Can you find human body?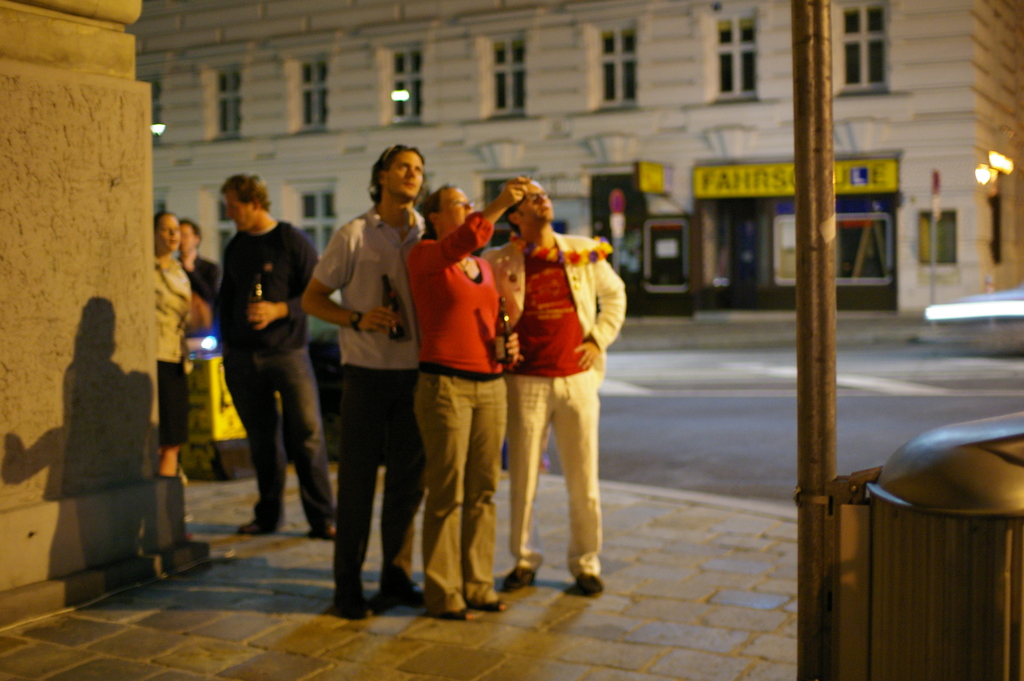
Yes, bounding box: (x1=484, y1=230, x2=633, y2=602).
